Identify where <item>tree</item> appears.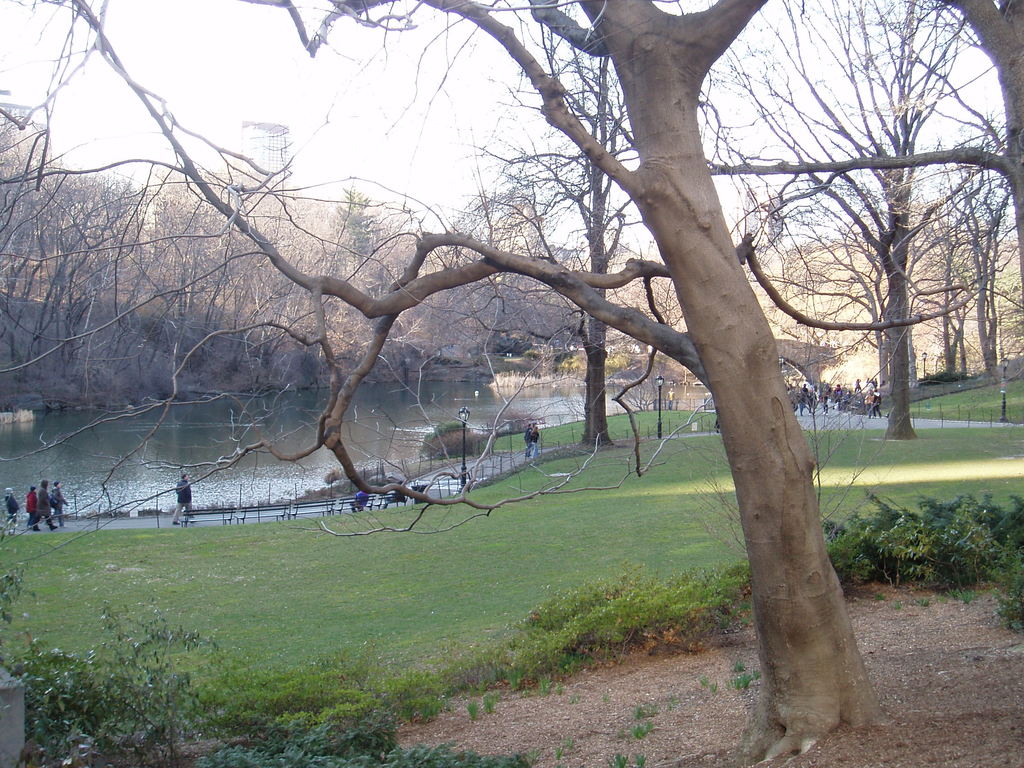
Appears at rect(0, 0, 1023, 767).
